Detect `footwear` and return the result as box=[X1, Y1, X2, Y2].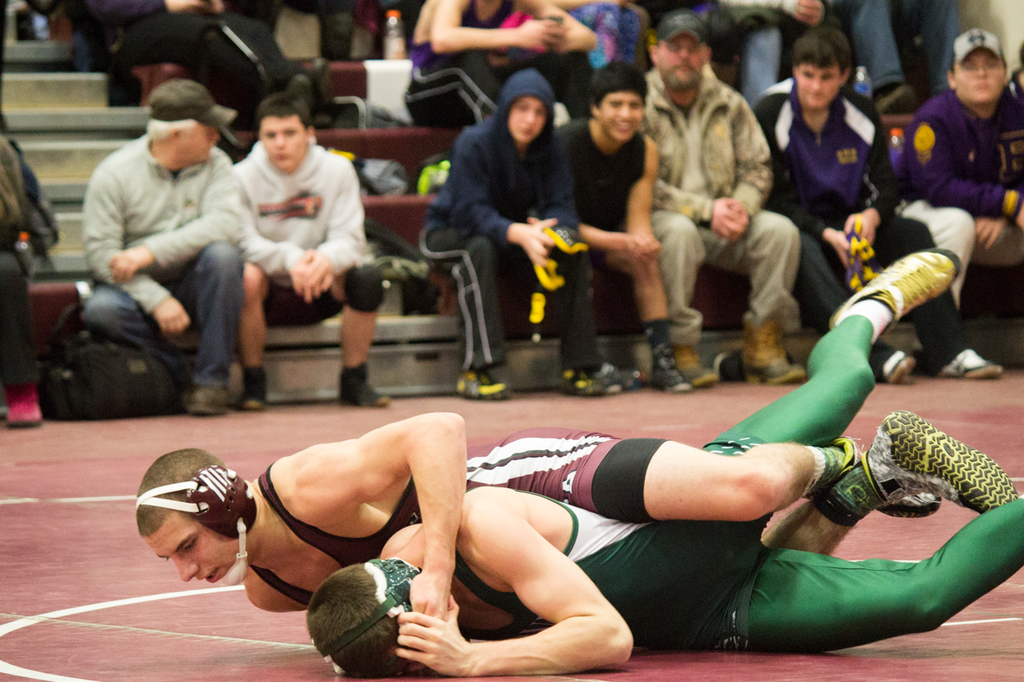
box=[456, 373, 513, 399].
